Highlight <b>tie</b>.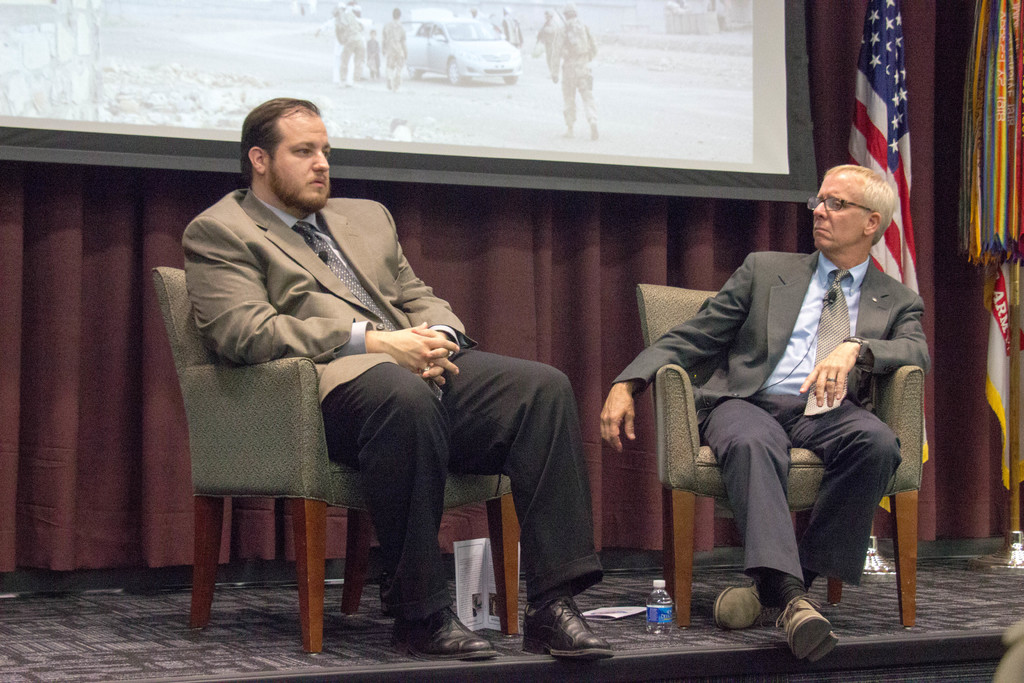
Highlighted region: {"x1": 292, "y1": 225, "x2": 404, "y2": 336}.
